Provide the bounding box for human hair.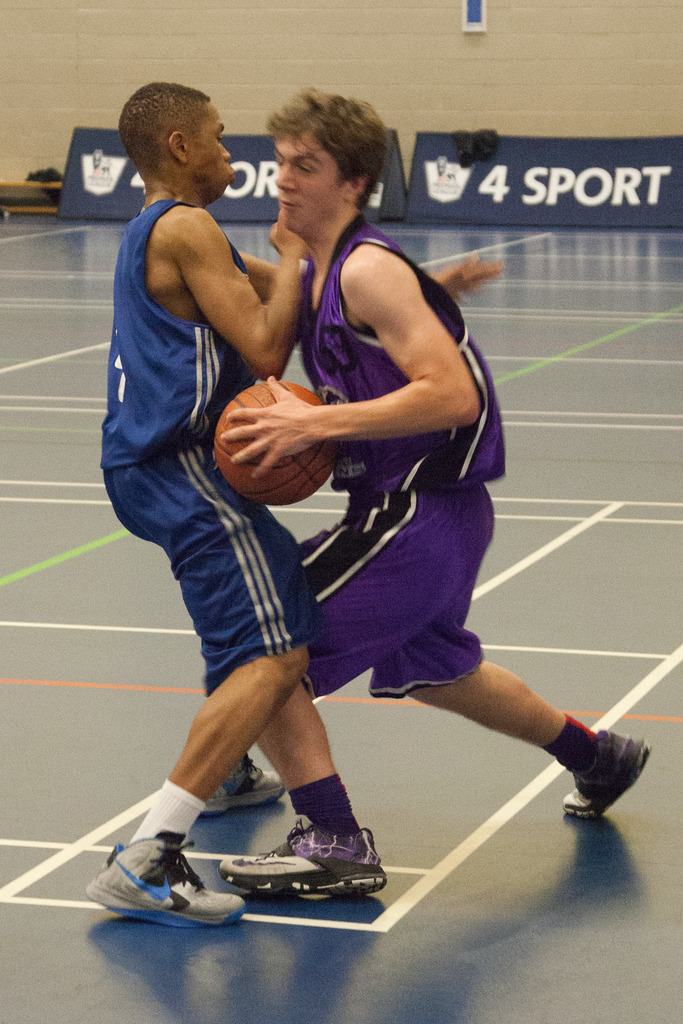
box(258, 87, 392, 225).
